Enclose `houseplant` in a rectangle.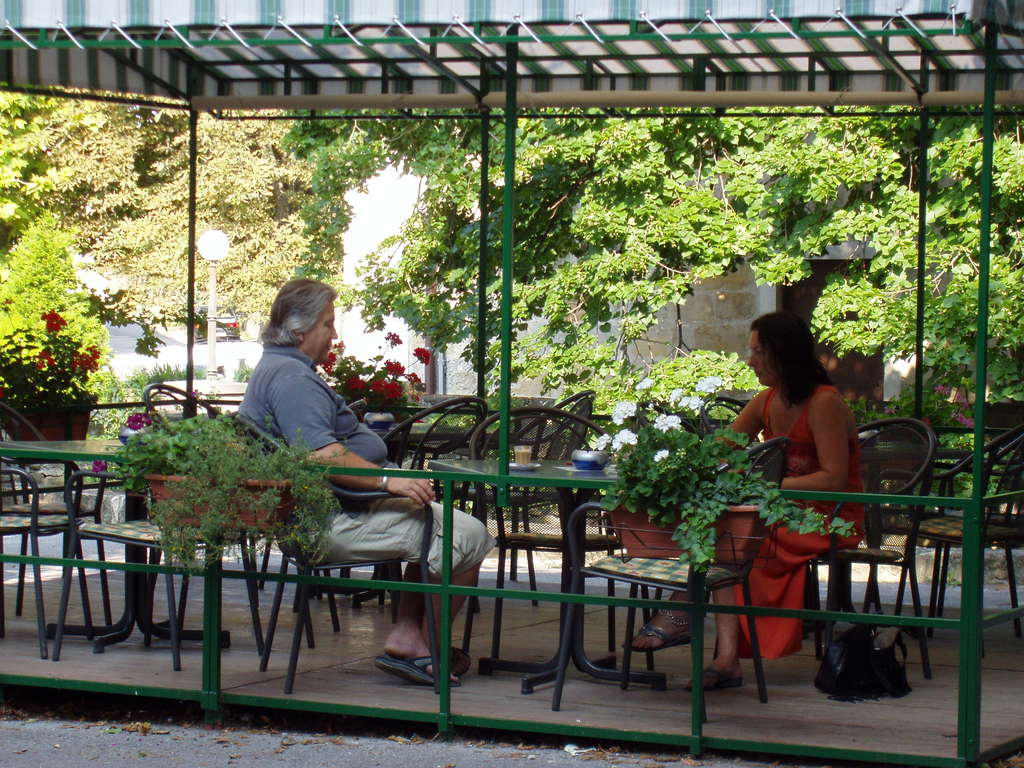
(x1=0, y1=307, x2=102, y2=440).
